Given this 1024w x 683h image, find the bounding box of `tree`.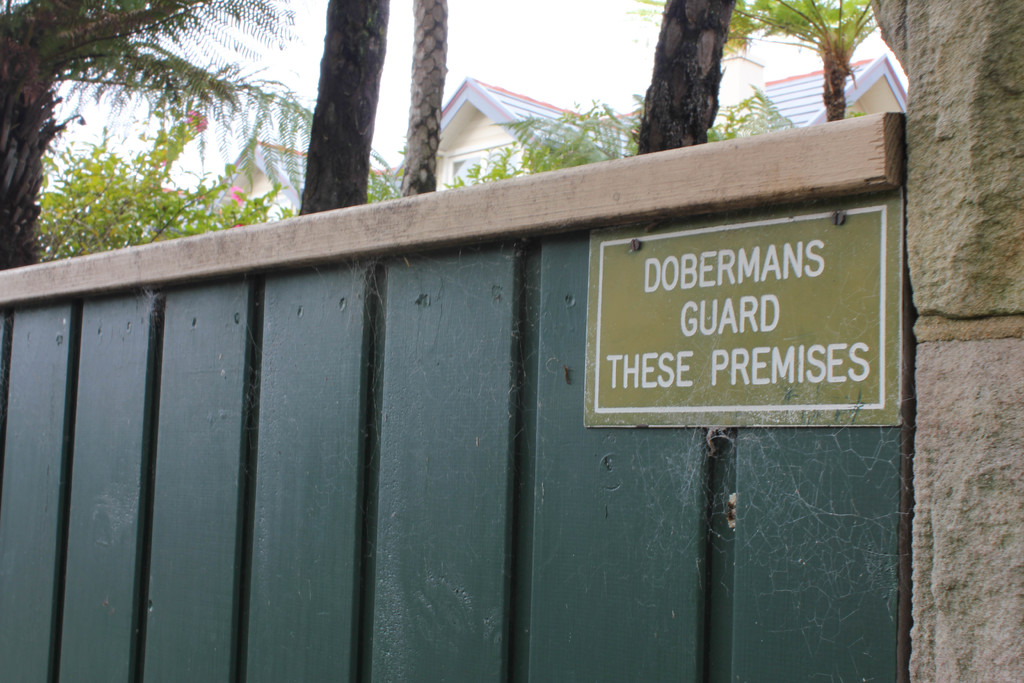
<box>0,0,294,270</box>.
